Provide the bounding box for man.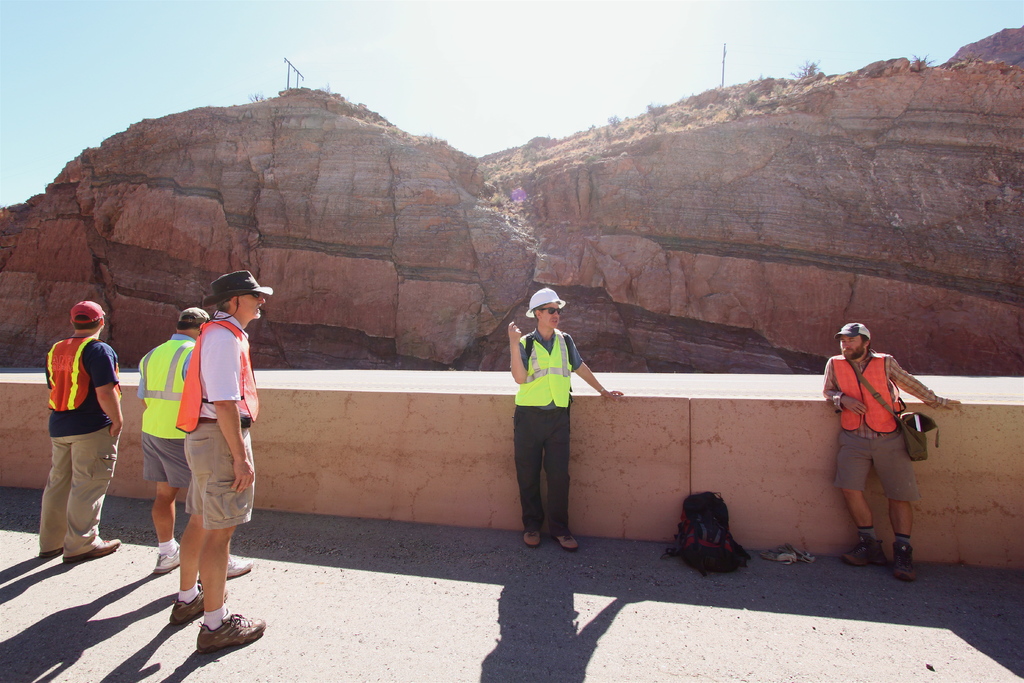
Rect(502, 287, 627, 546).
